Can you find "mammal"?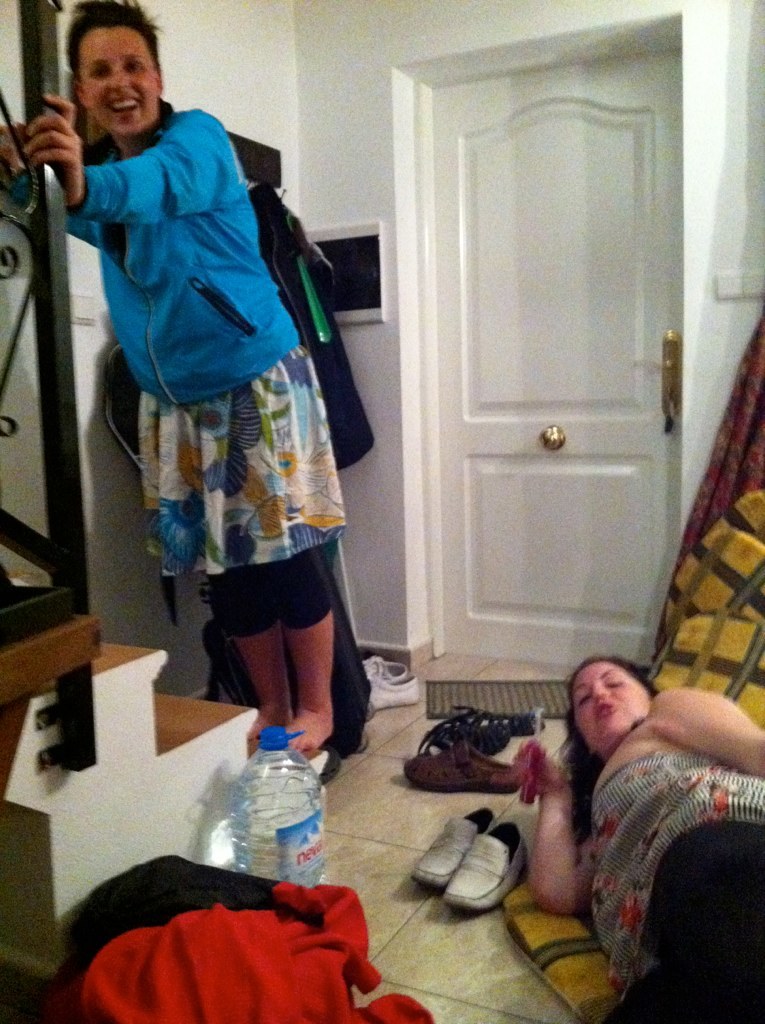
Yes, bounding box: select_region(36, 27, 383, 744).
